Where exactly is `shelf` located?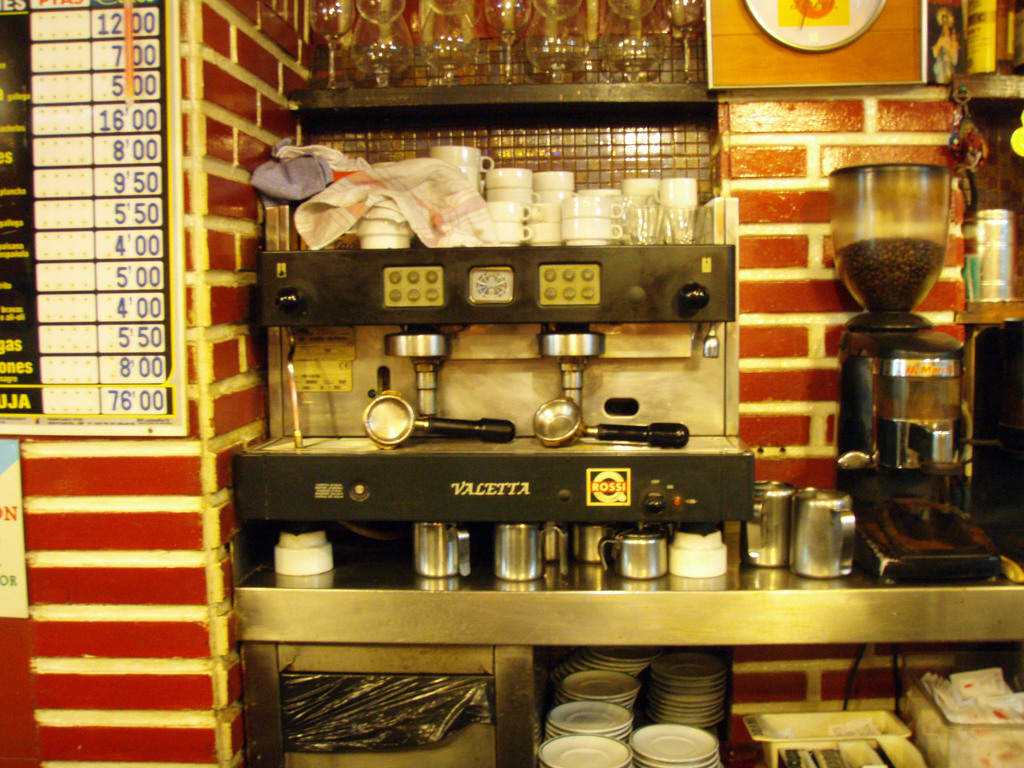
Its bounding box is (237, 83, 751, 526).
